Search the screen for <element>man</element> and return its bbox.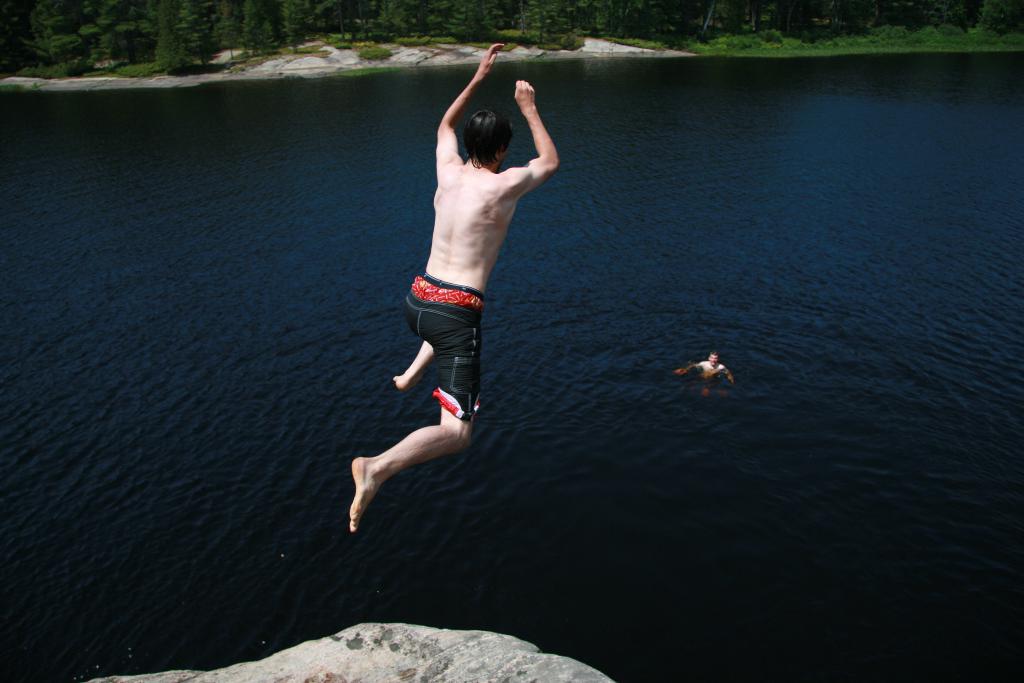
Found: (x1=673, y1=349, x2=744, y2=397).
